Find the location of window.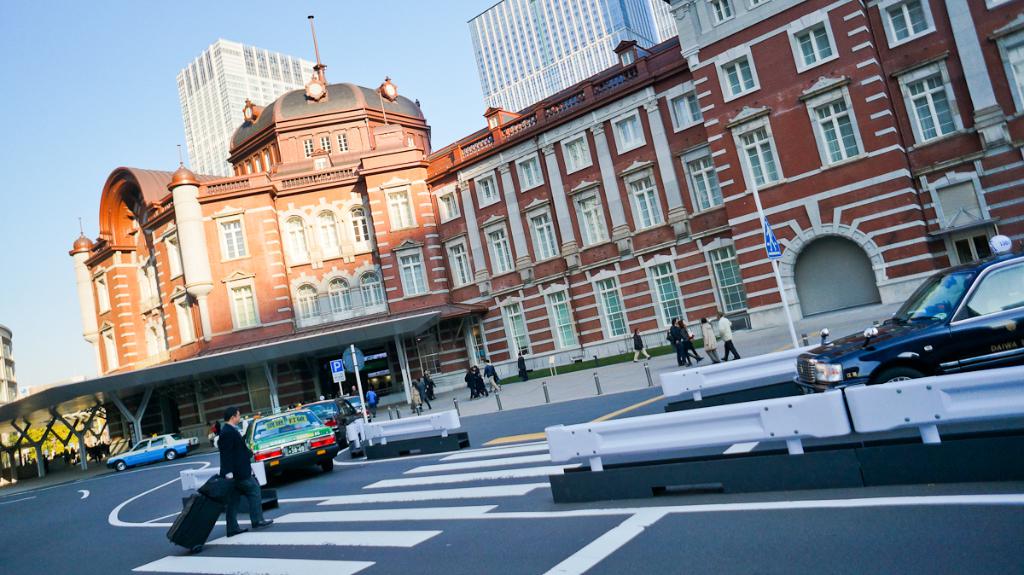
Location: locate(501, 304, 532, 357).
